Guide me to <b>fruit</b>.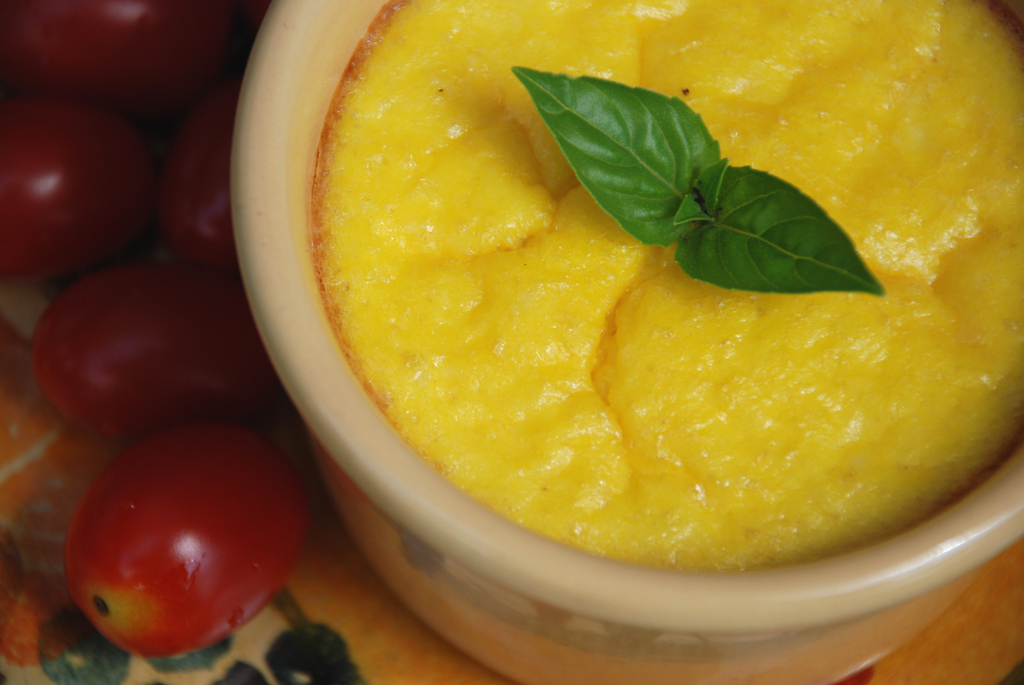
Guidance: [left=54, top=427, right=301, bottom=674].
